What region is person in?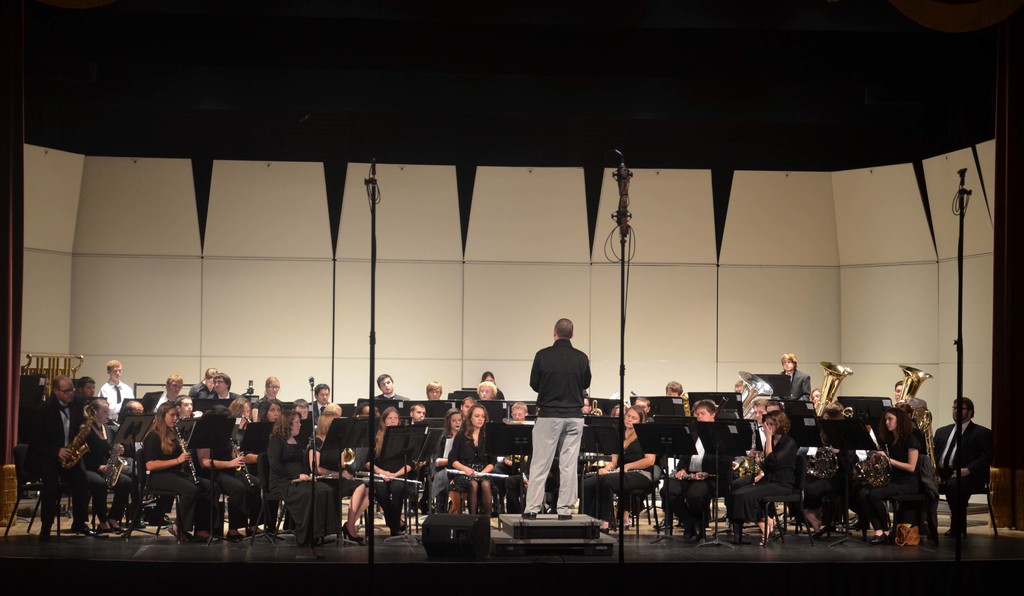
(931, 394, 999, 542).
